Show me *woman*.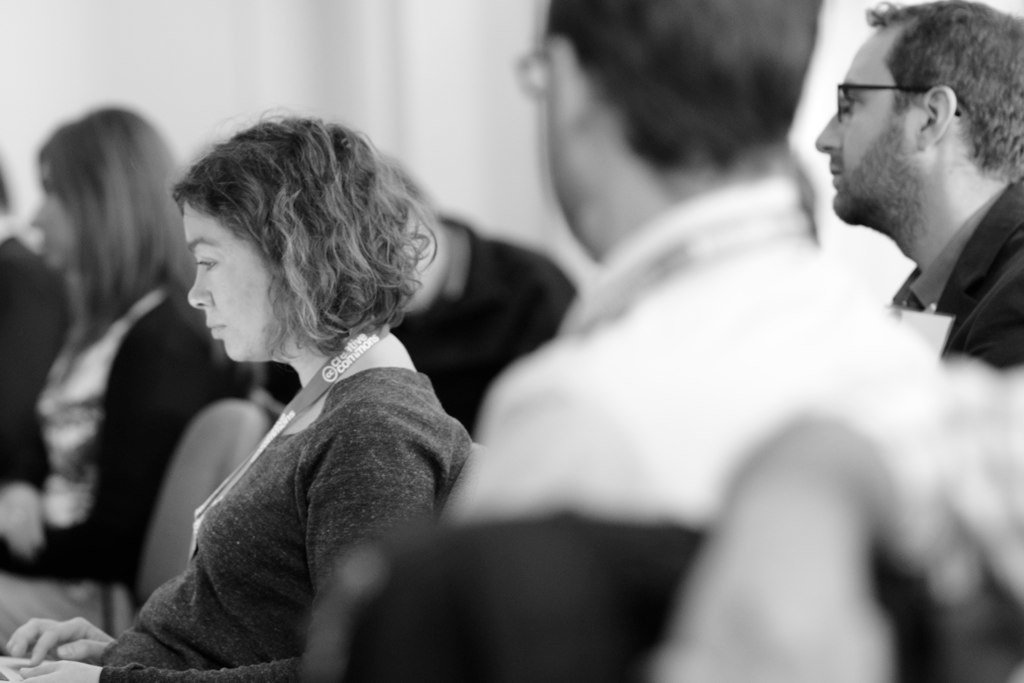
*woman* is here: Rect(0, 98, 260, 652).
